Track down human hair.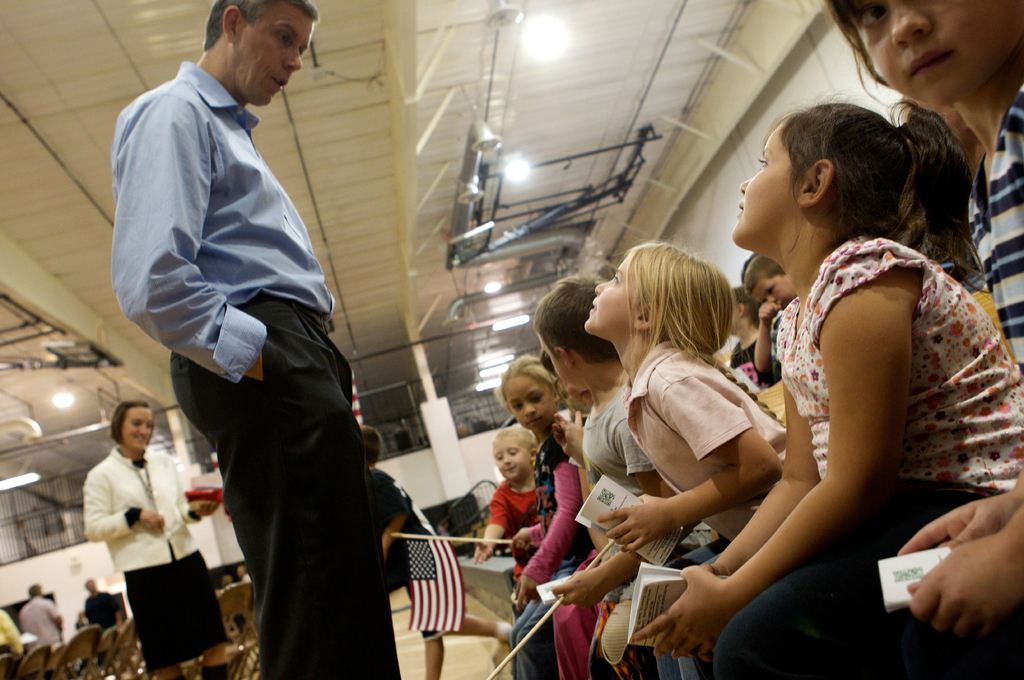
Tracked to left=532, top=278, right=619, bottom=361.
